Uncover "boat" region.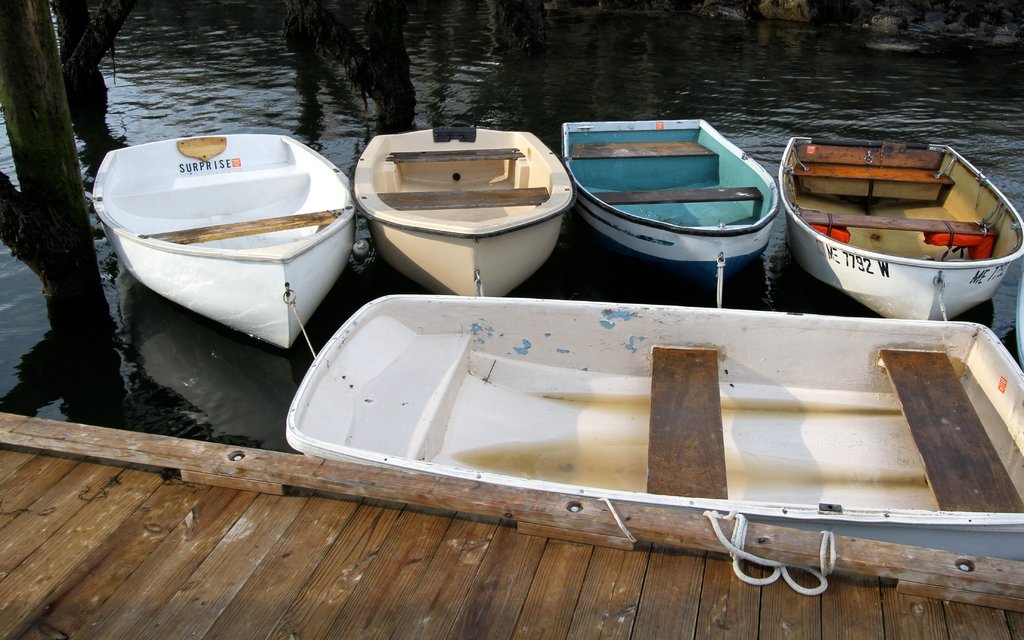
Uncovered: detection(353, 110, 573, 305).
